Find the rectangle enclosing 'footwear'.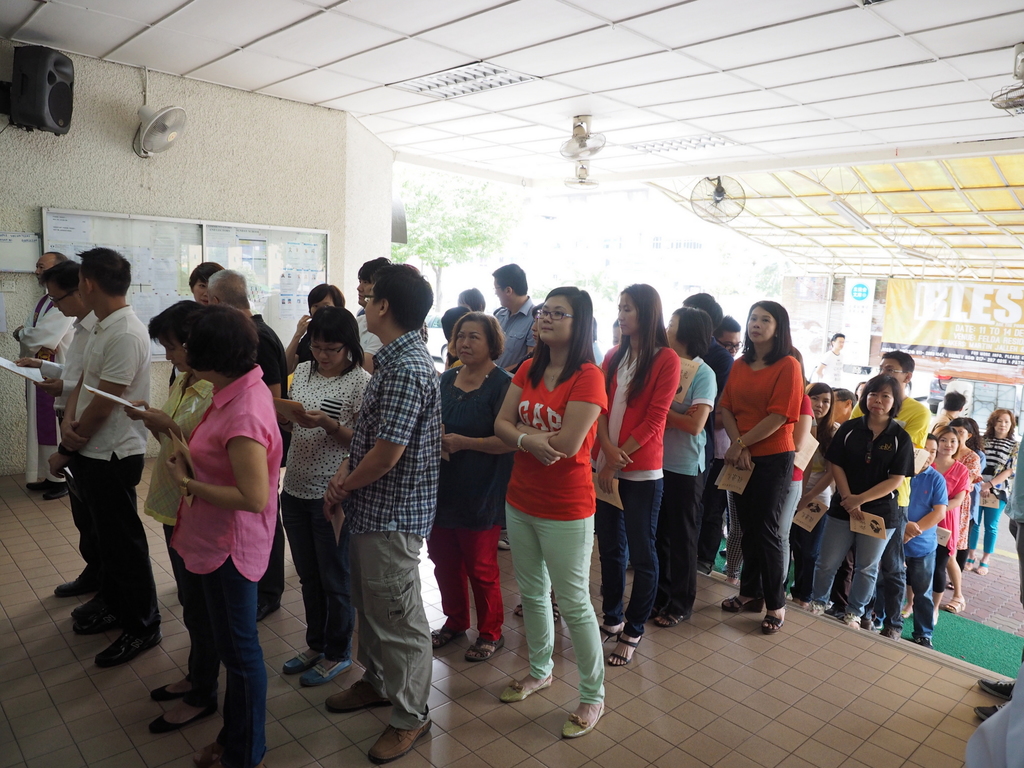
(left=558, top=685, right=611, bottom=729).
